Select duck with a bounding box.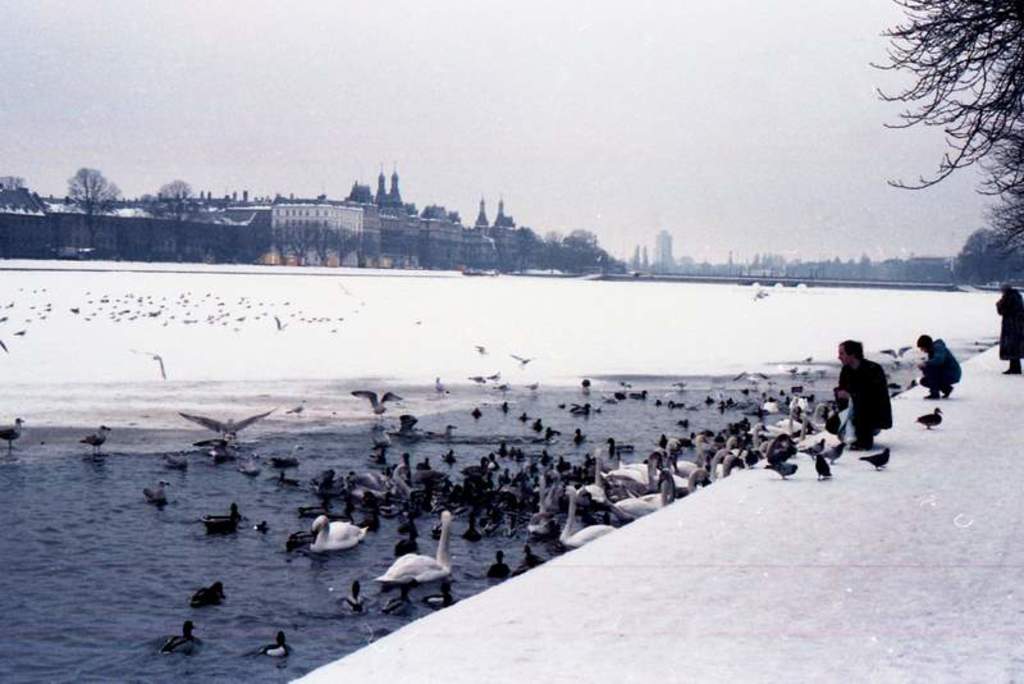
bbox(247, 630, 293, 657).
